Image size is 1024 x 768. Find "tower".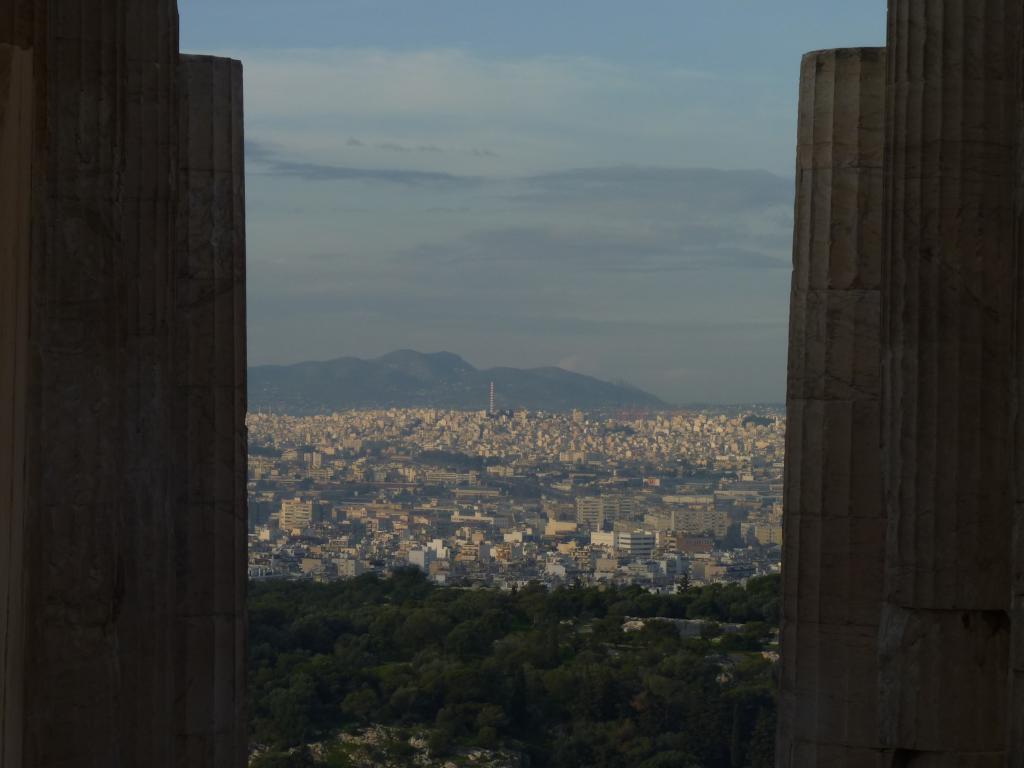
[left=575, top=487, right=632, bottom=538].
